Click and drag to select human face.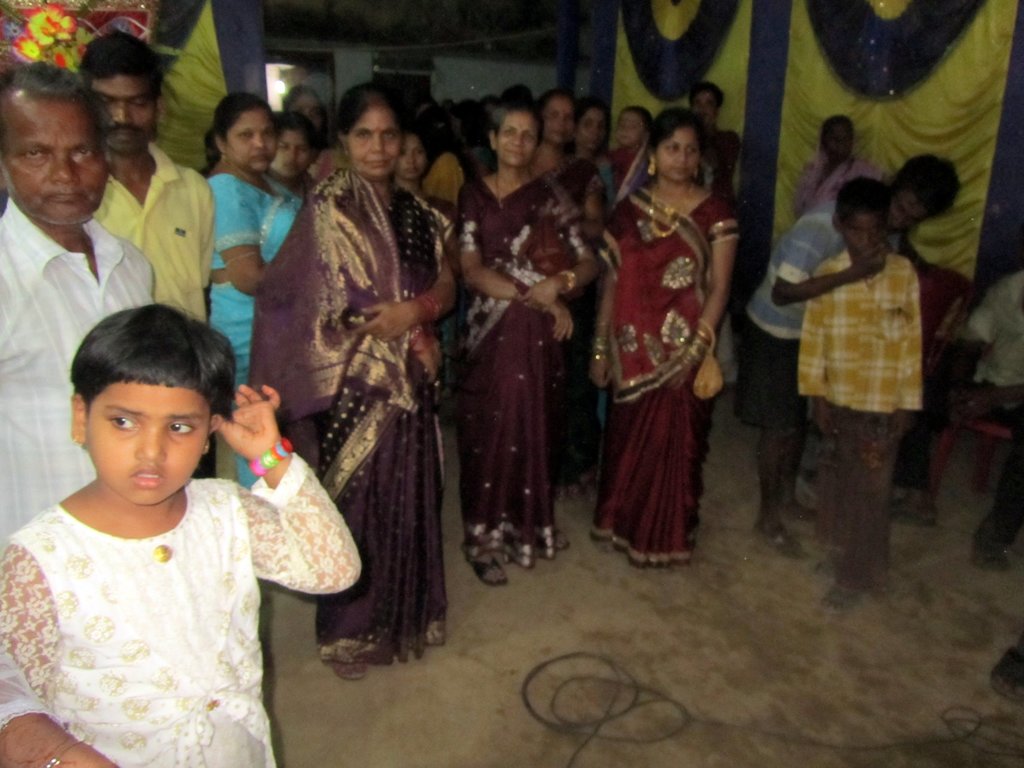
Selection: crop(0, 92, 103, 227).
